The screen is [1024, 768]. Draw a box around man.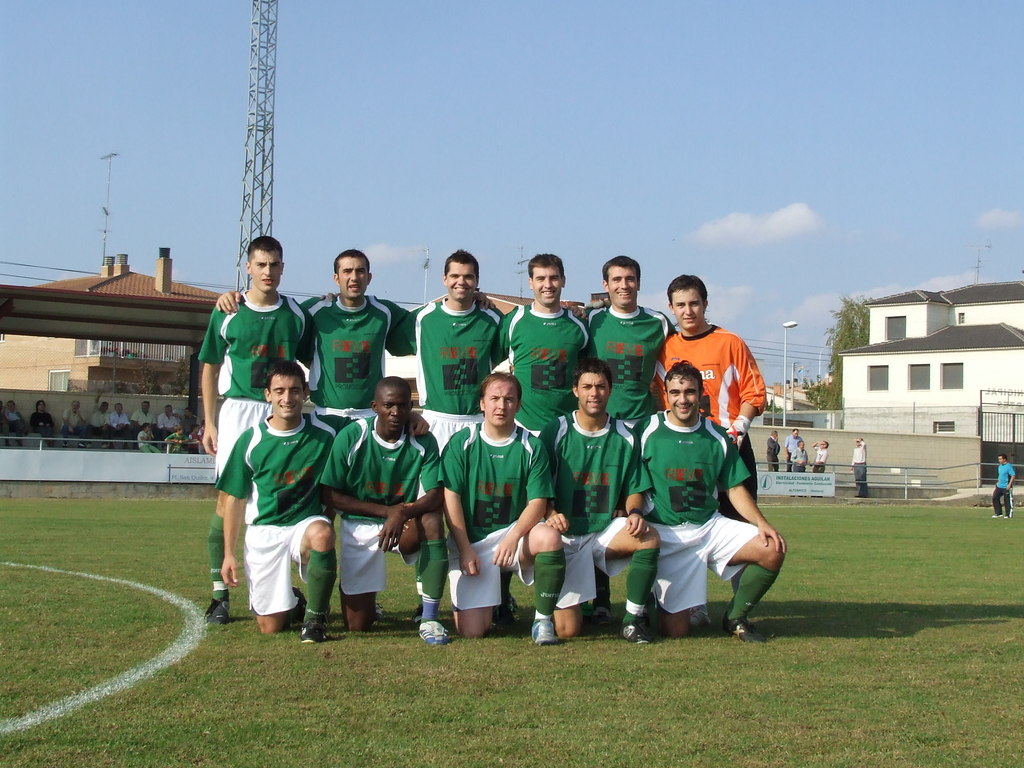
left=580, top=257, right=677, bottom=444.
